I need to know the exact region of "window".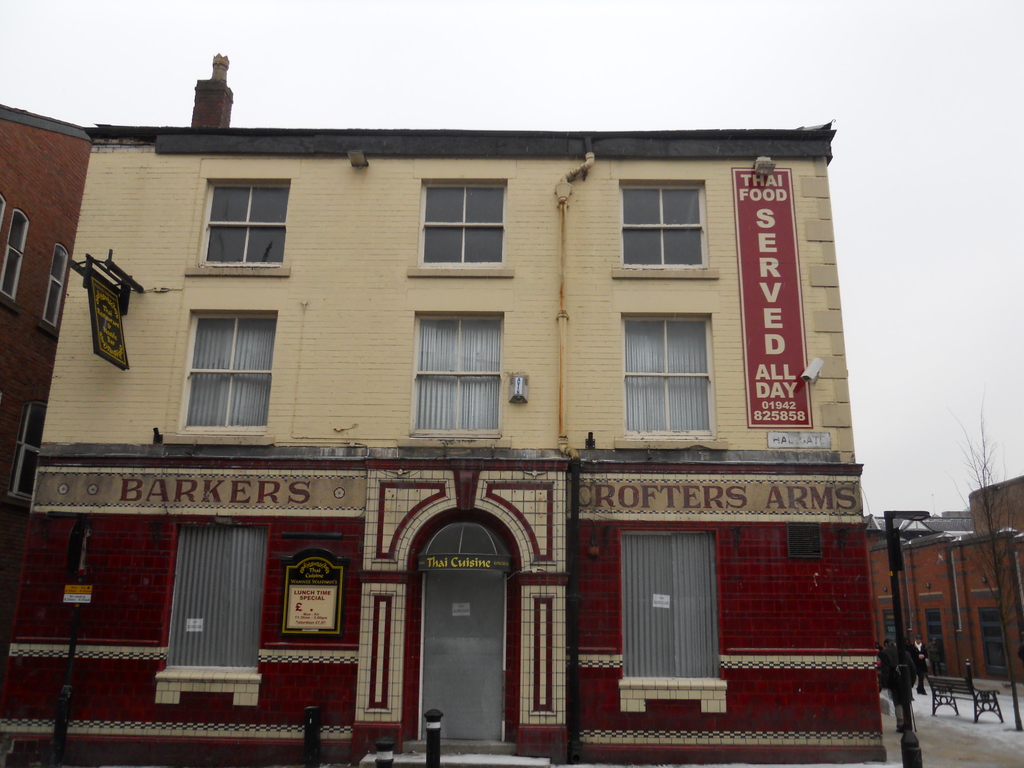
Region: bbox=(625, 316, 717, 438).
